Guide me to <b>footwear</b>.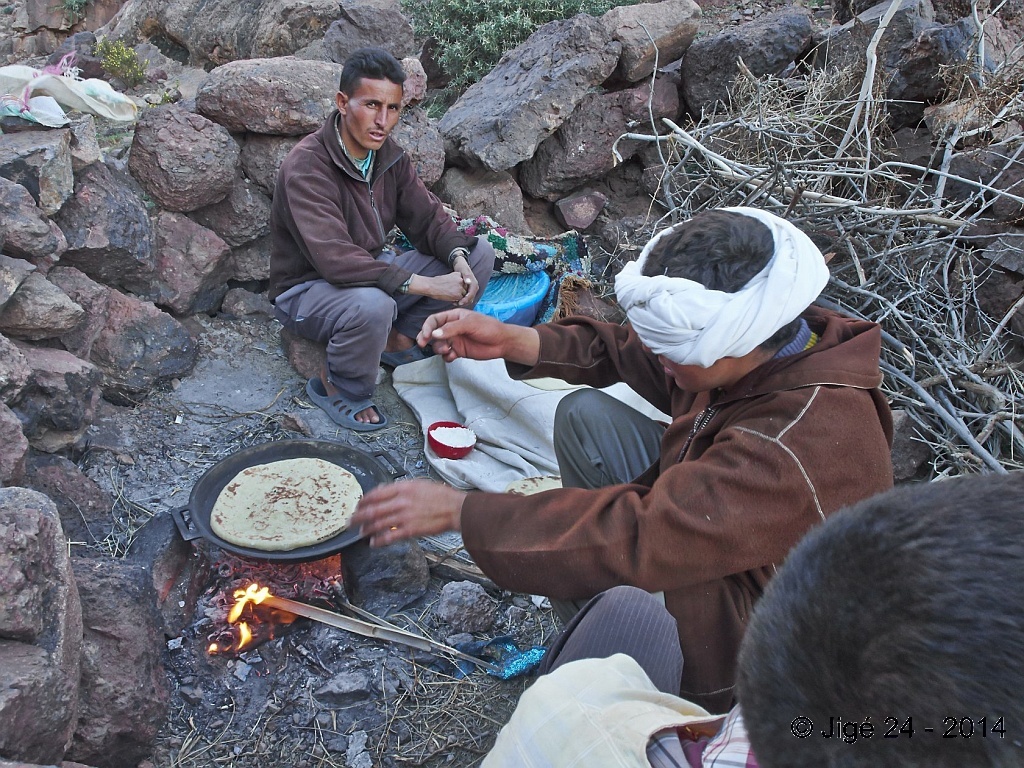
Guidance: (302, 379, 384, 441).
